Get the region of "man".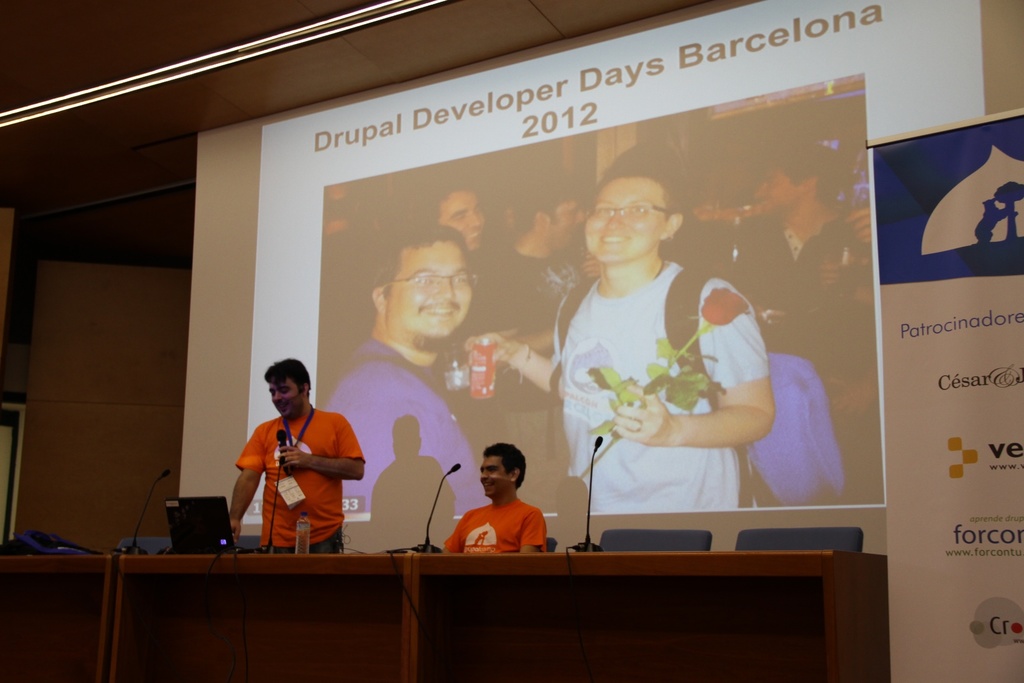
{"left": 228, "top": 358, "right": 365, "bottom": 555}.
